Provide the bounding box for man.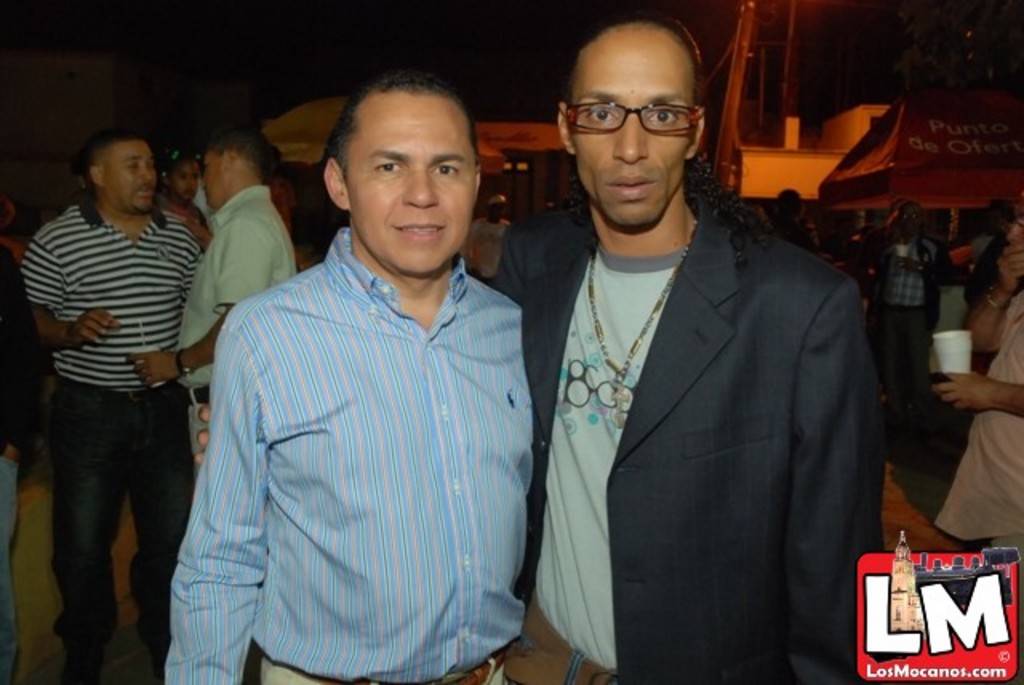
BBox(502, 32, 894, 684).
